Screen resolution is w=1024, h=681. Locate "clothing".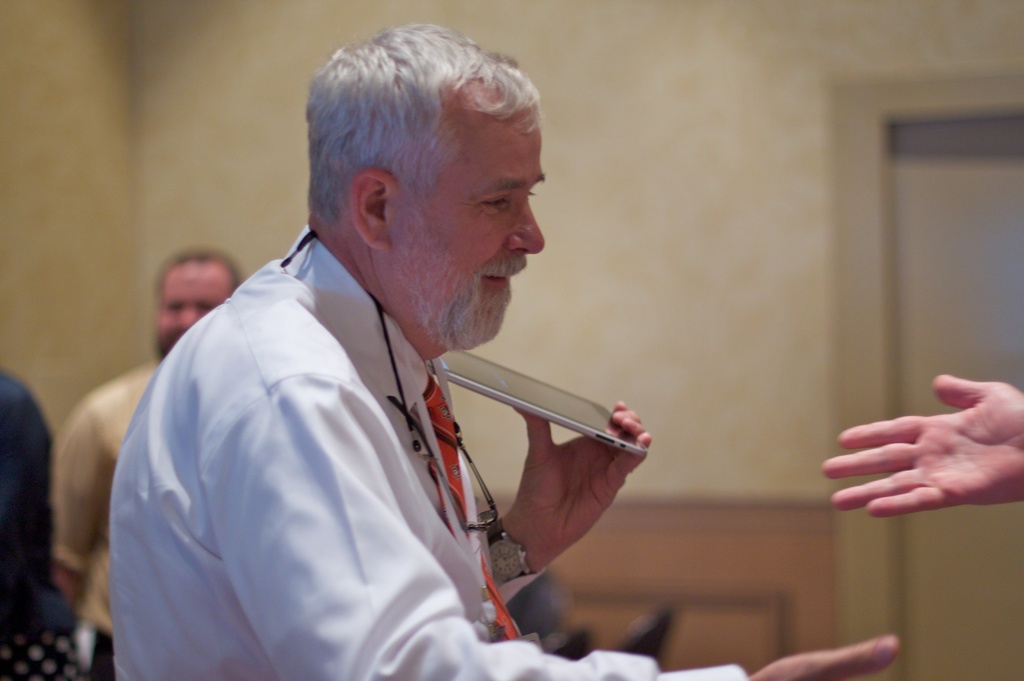
locate(102, 168, 701, 668).
